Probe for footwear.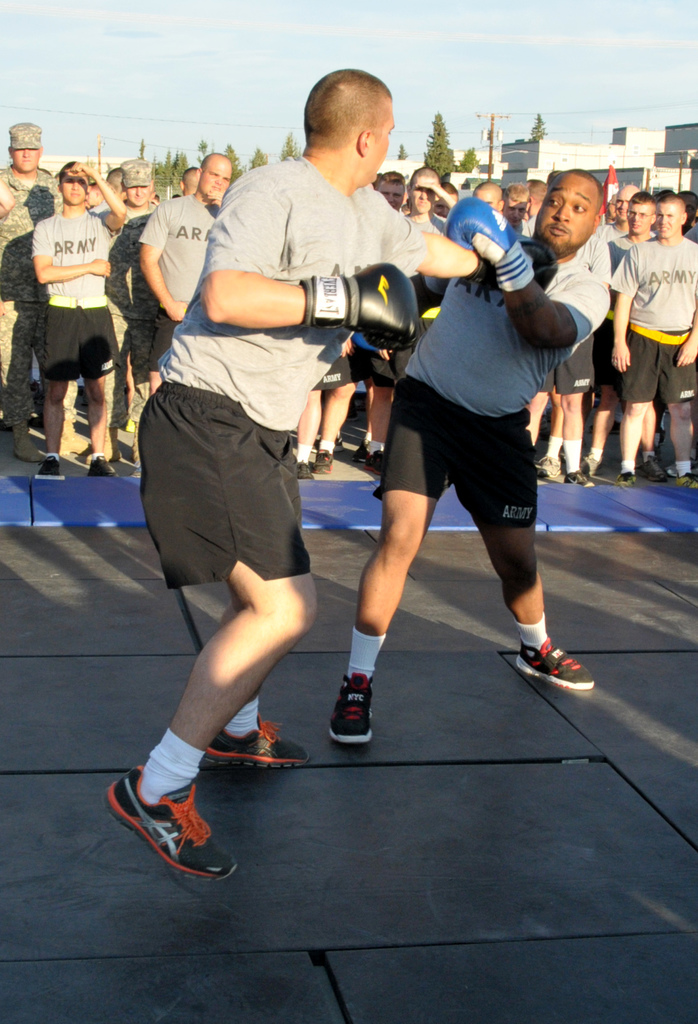
Probe result: <box>298,457,313,478</box>.
